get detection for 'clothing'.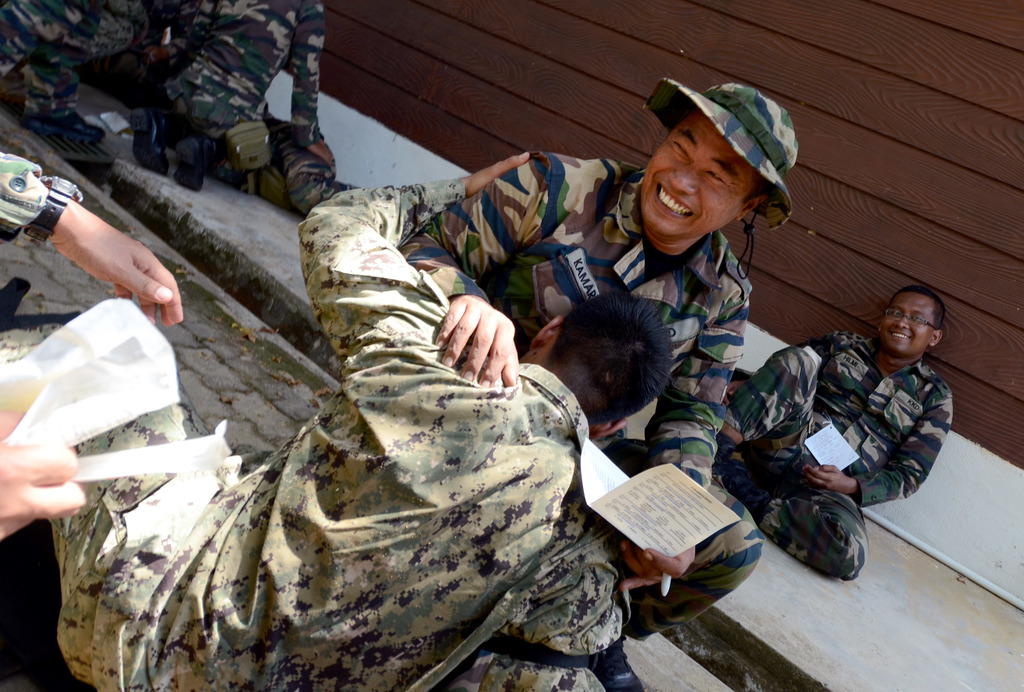
Detection: Rect(400, 162, 760, 642).
